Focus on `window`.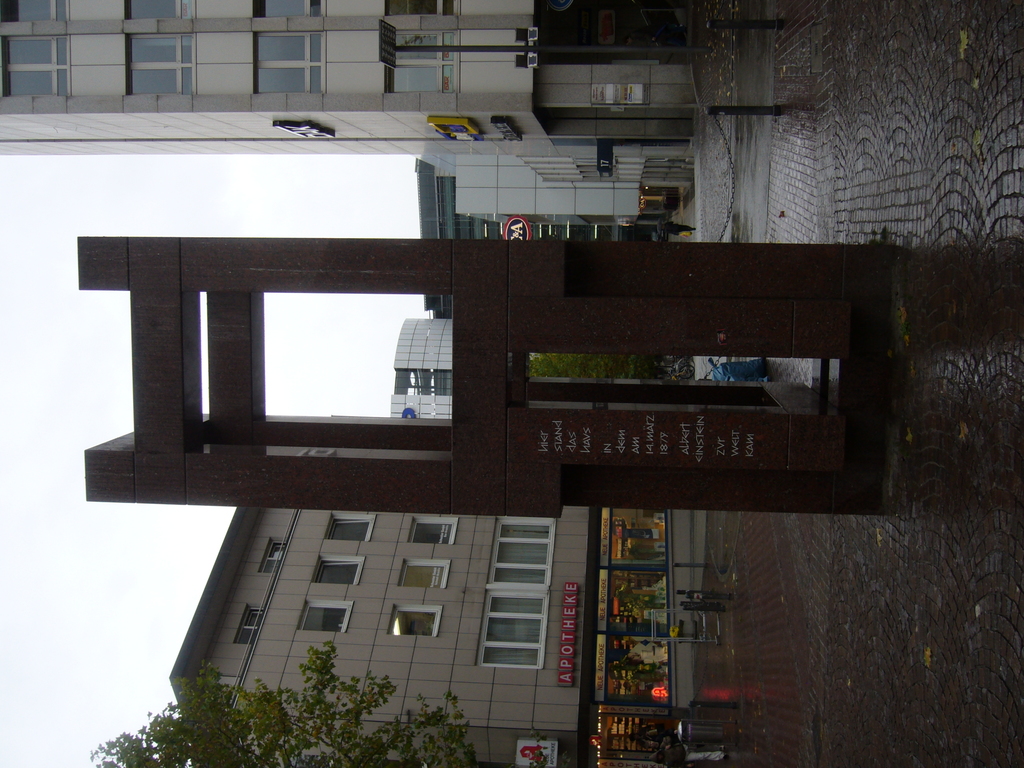
Focused at (x1=375, y1=0, x2=468, y2=101).
